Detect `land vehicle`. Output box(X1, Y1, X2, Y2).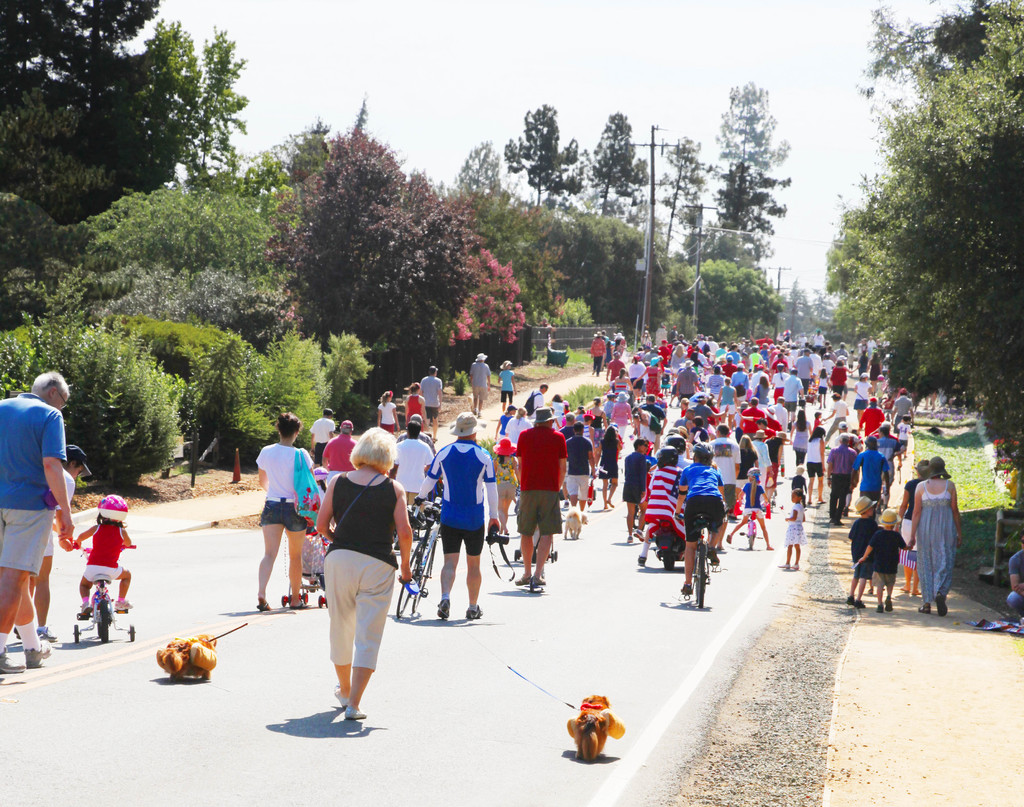
box(676, 513, 739, 608).
